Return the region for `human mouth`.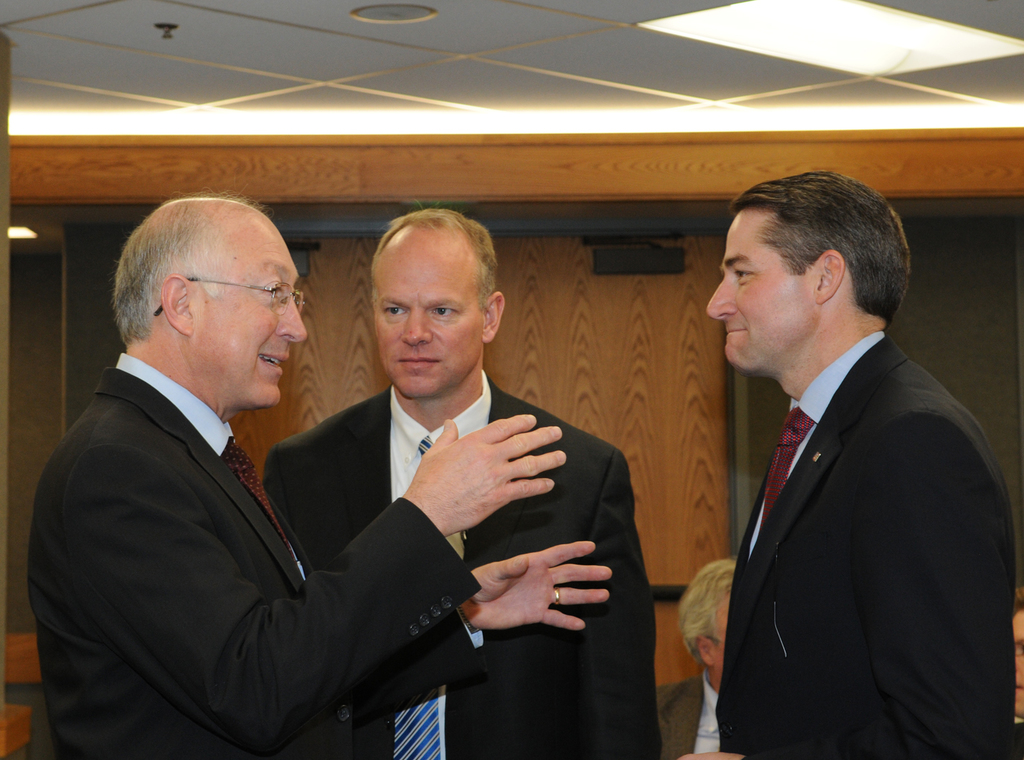
l=256, t=342, r=293, b=380.
